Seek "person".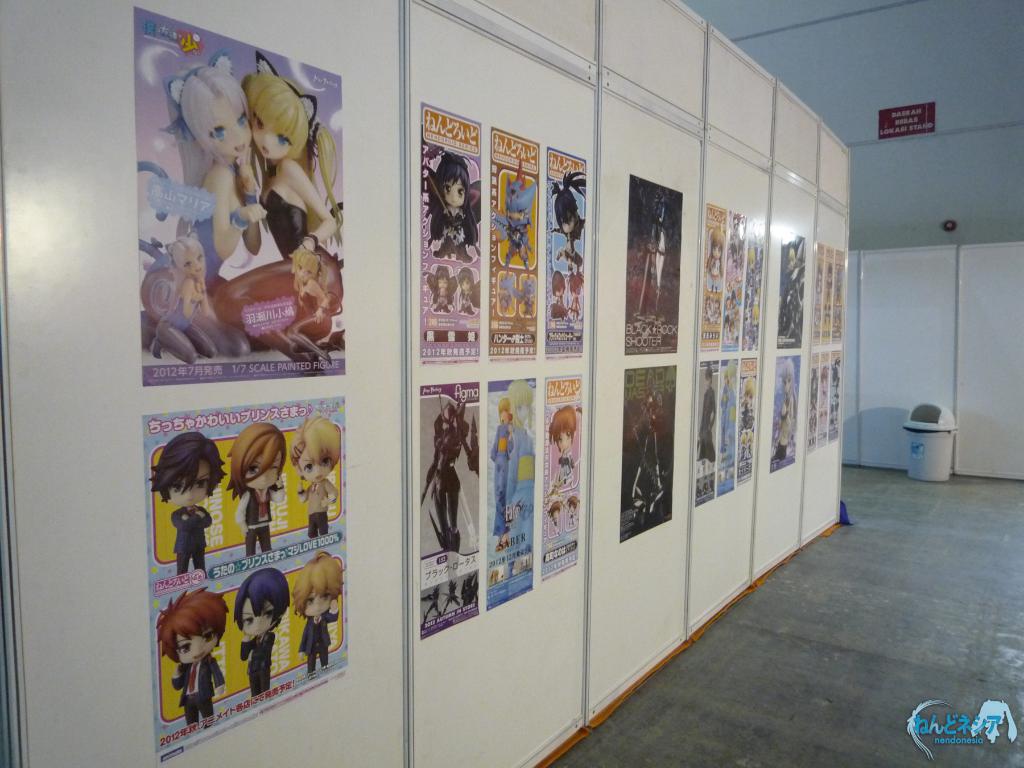
bbox=(131, 232, 237, 368).
